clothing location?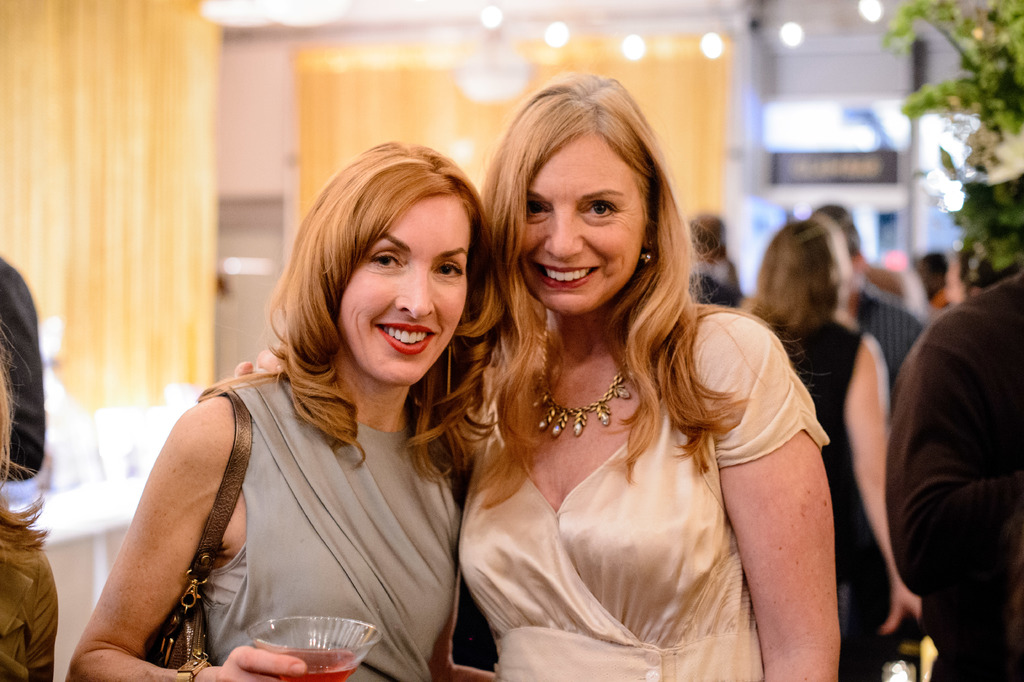
x1=774, y1=314, x2=876, y2=681
